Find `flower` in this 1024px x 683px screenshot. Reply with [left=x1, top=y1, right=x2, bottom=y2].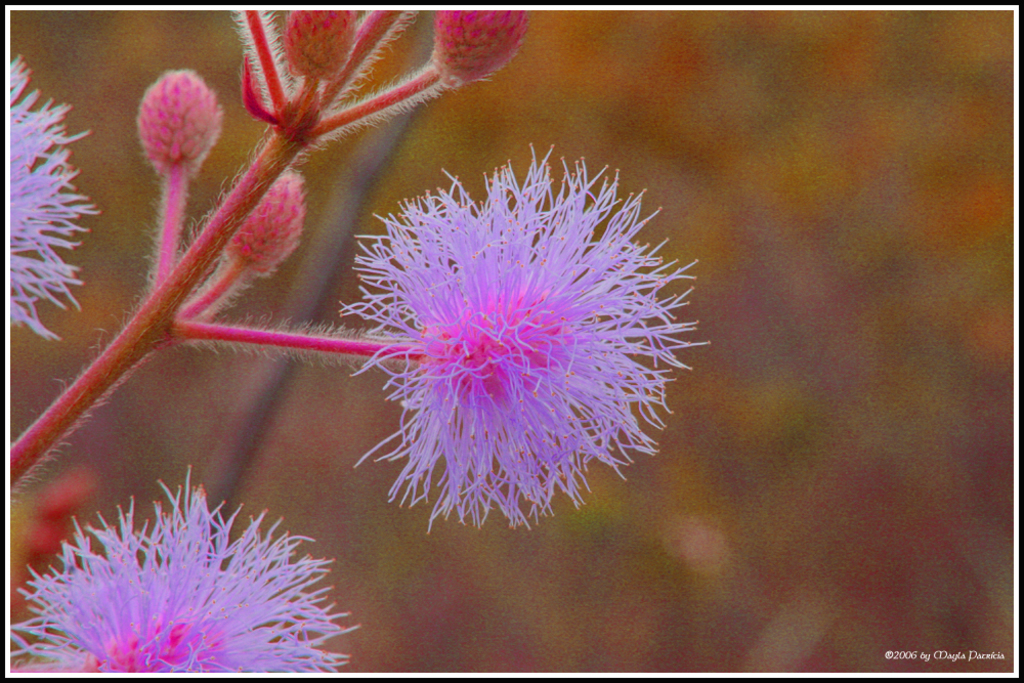
[left=11, top=464, right=361, bottom=673].
